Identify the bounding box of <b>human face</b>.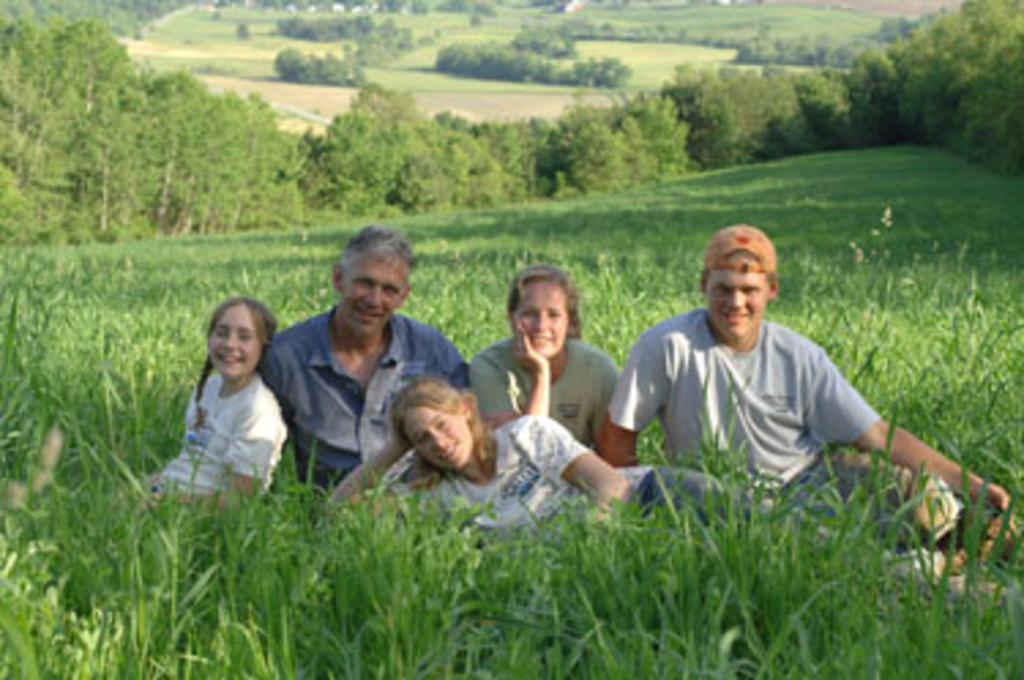
702, 262, 770, 341.
